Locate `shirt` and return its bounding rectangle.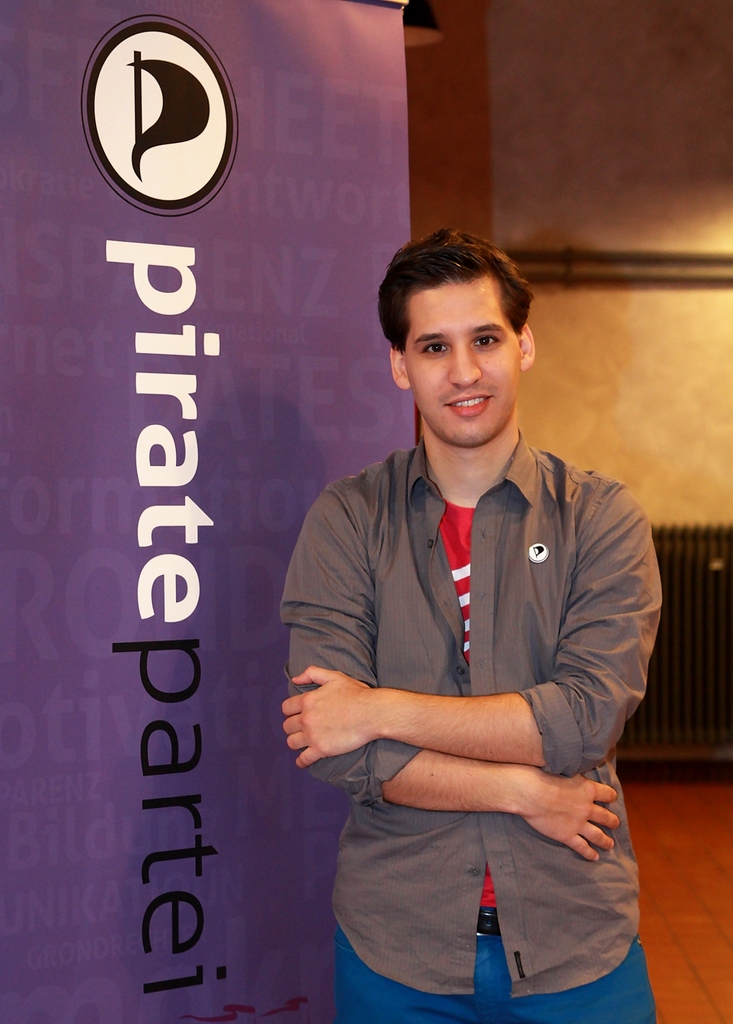
bbox=(277, 428, 664, 1002).
